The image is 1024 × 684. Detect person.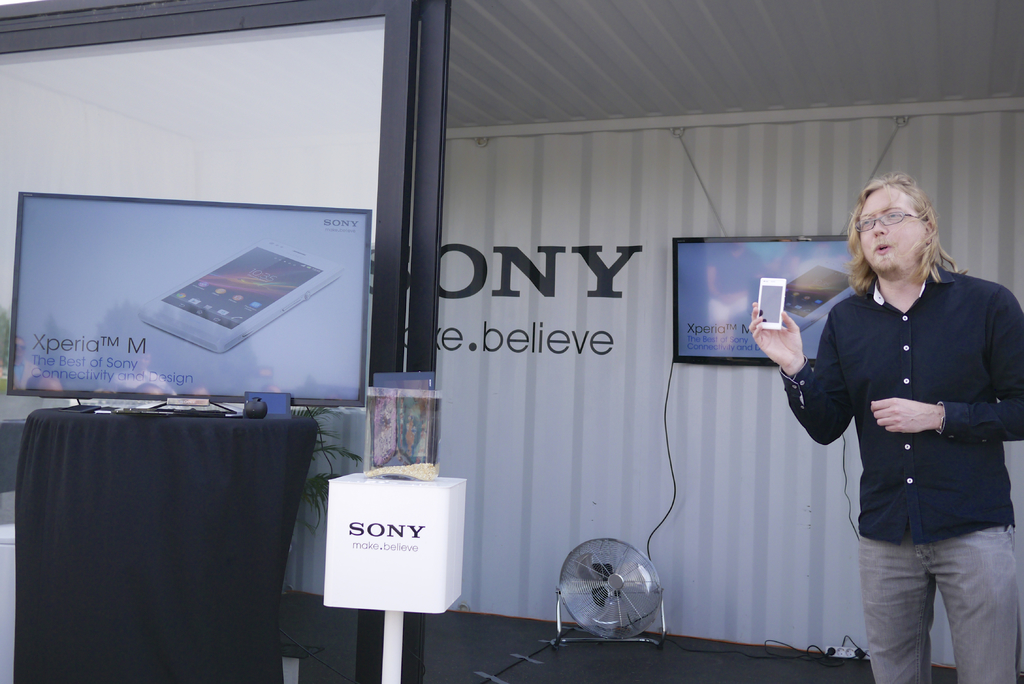
Detection: (781,209,1009,683).
